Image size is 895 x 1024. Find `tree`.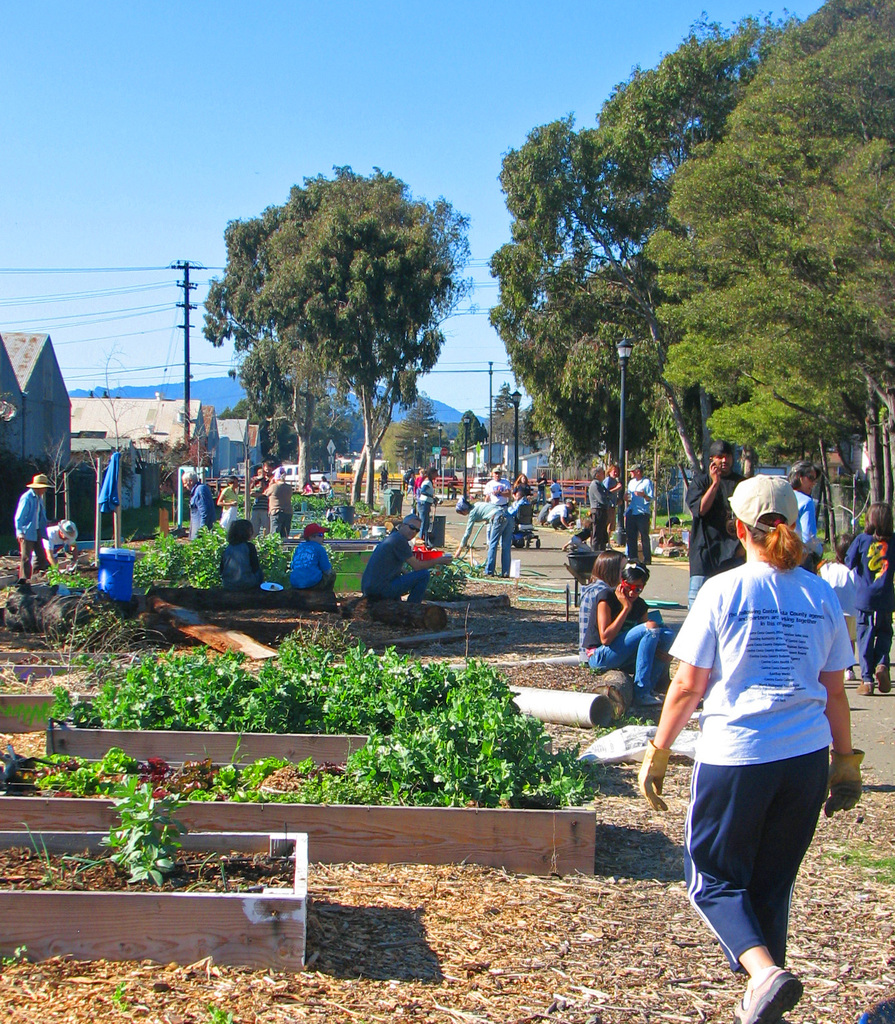
[x1=231, y1=353, x2=319, y2=472].
